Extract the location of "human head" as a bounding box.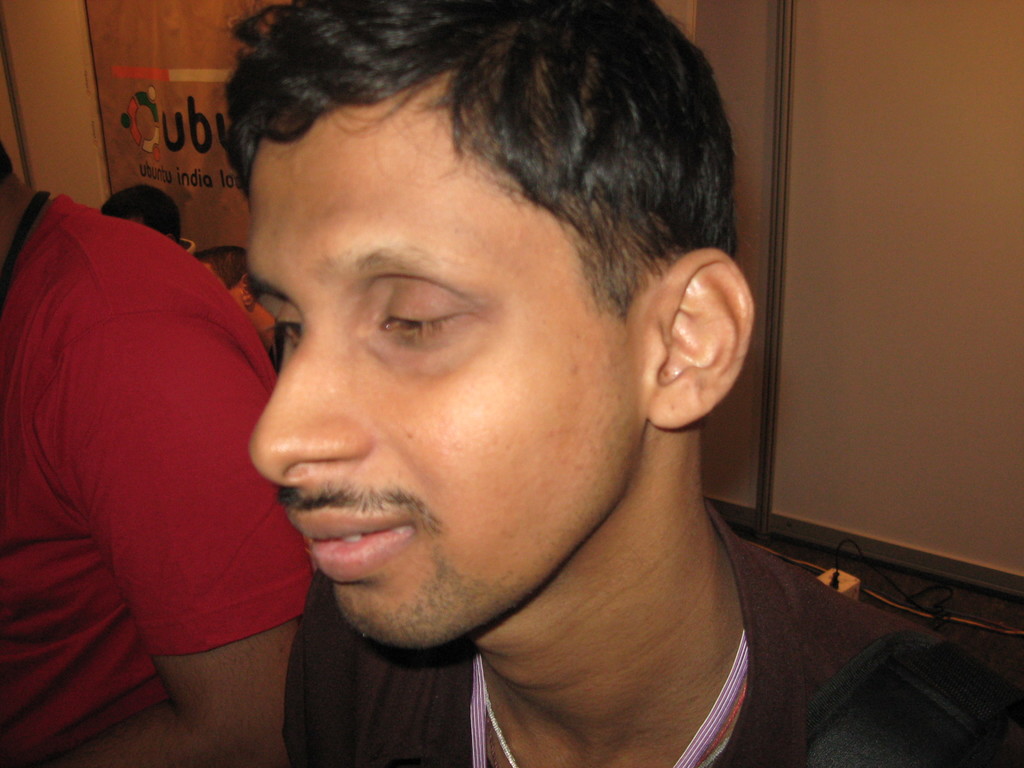
select_region(96, 180, 185, 246).
